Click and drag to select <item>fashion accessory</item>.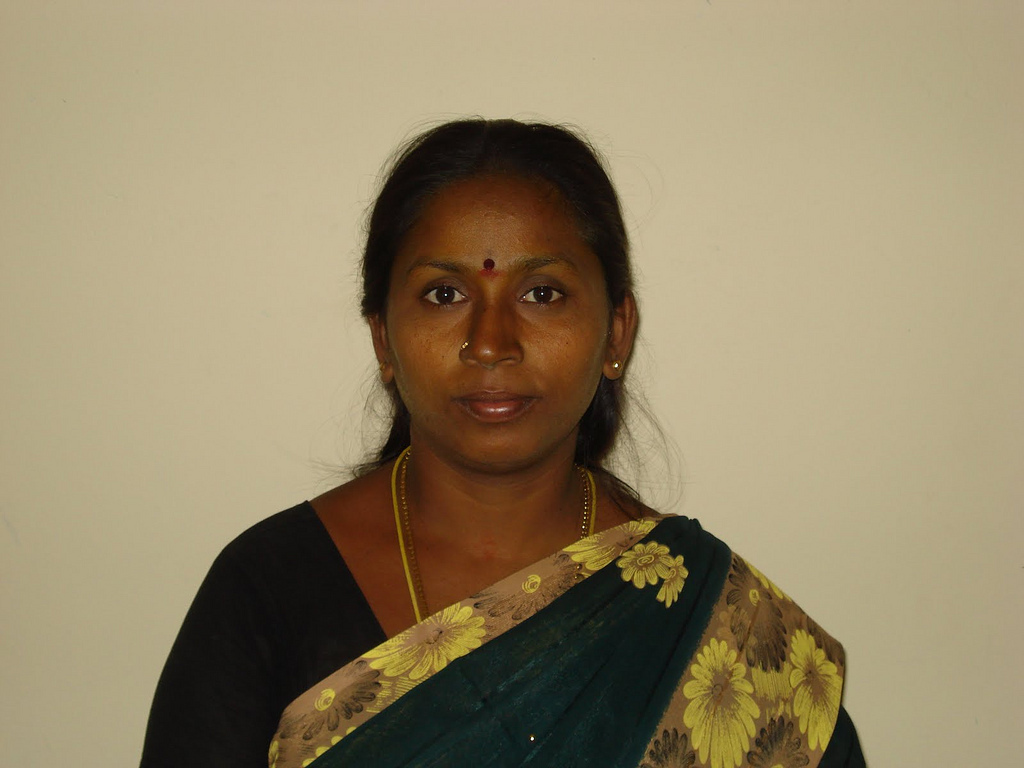
Selection: rect(388, 460, 597, 629).
